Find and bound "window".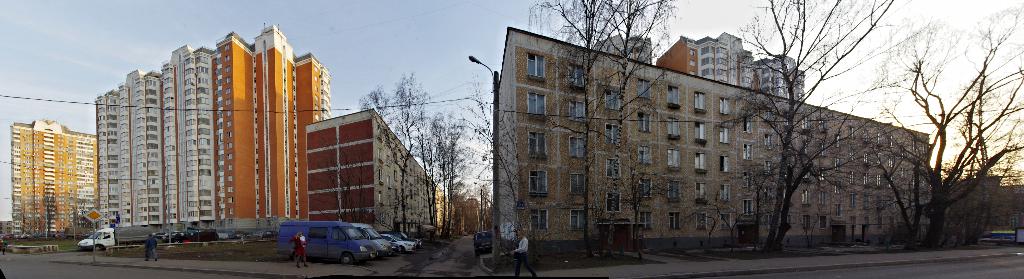
Bound: [left=668, top=115, right=683, bottom=139].
